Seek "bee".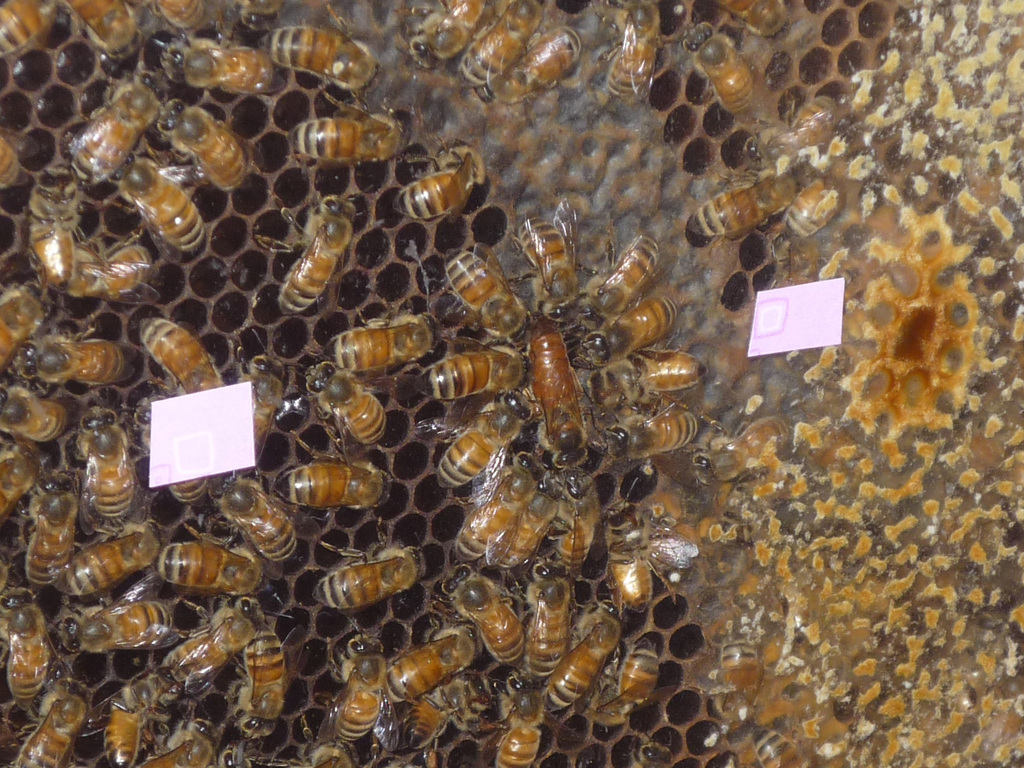
box(715, 0, 786, 37).
